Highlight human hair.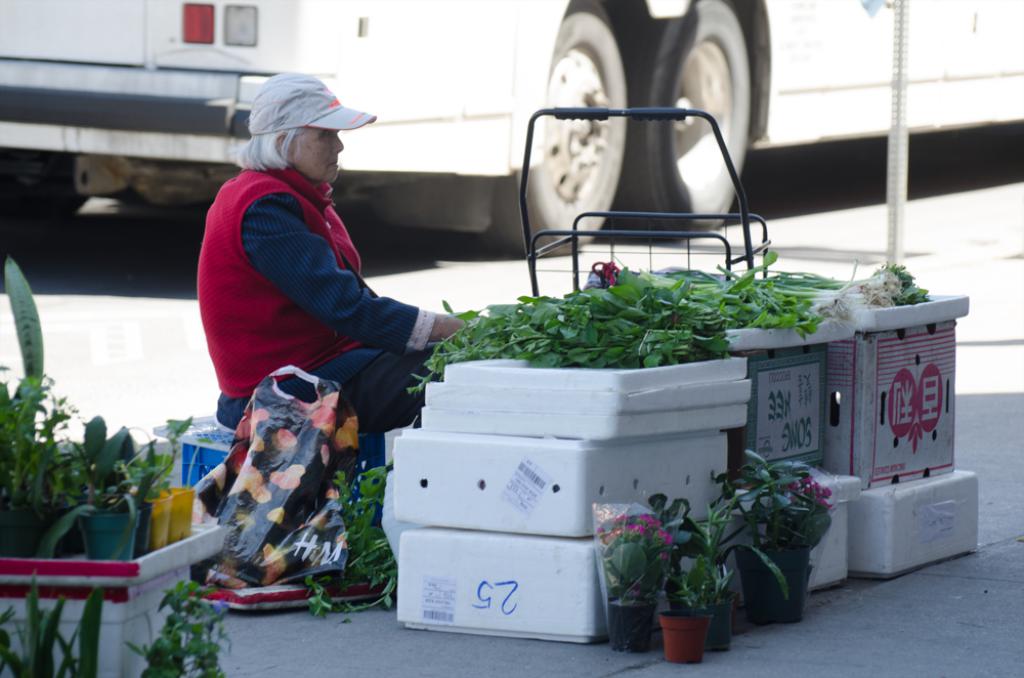
Highlighted region: [231,126,301,172].
